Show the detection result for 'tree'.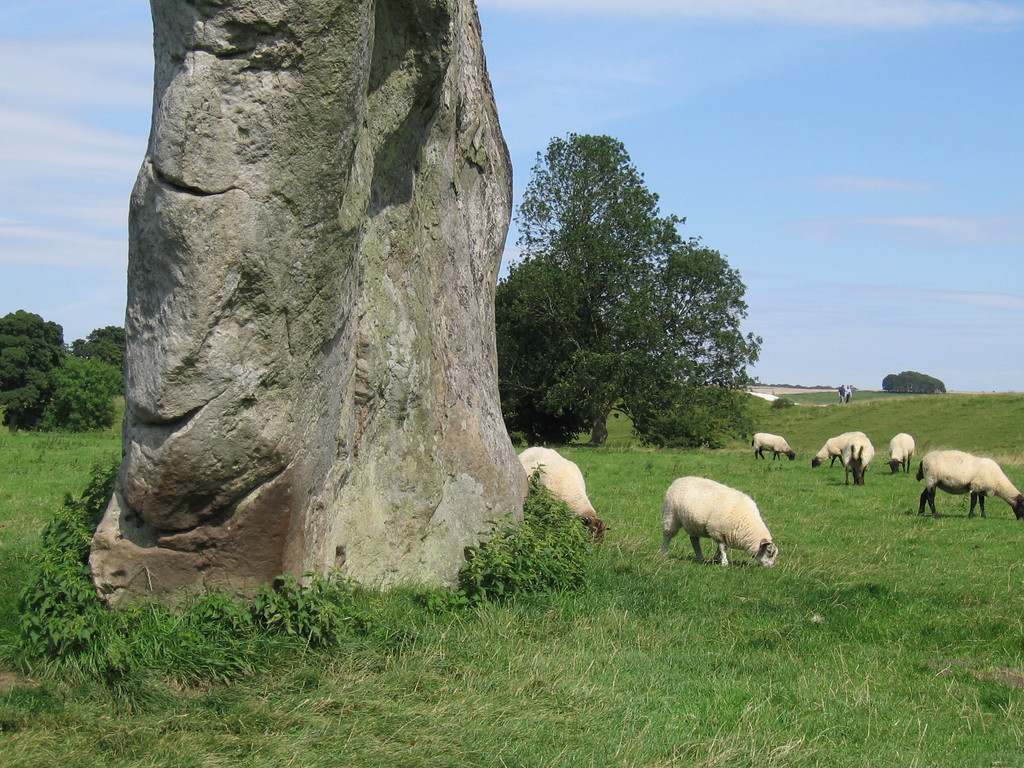
{"left": 77, "top": 323, "right": 125, "bottom": 367}.
